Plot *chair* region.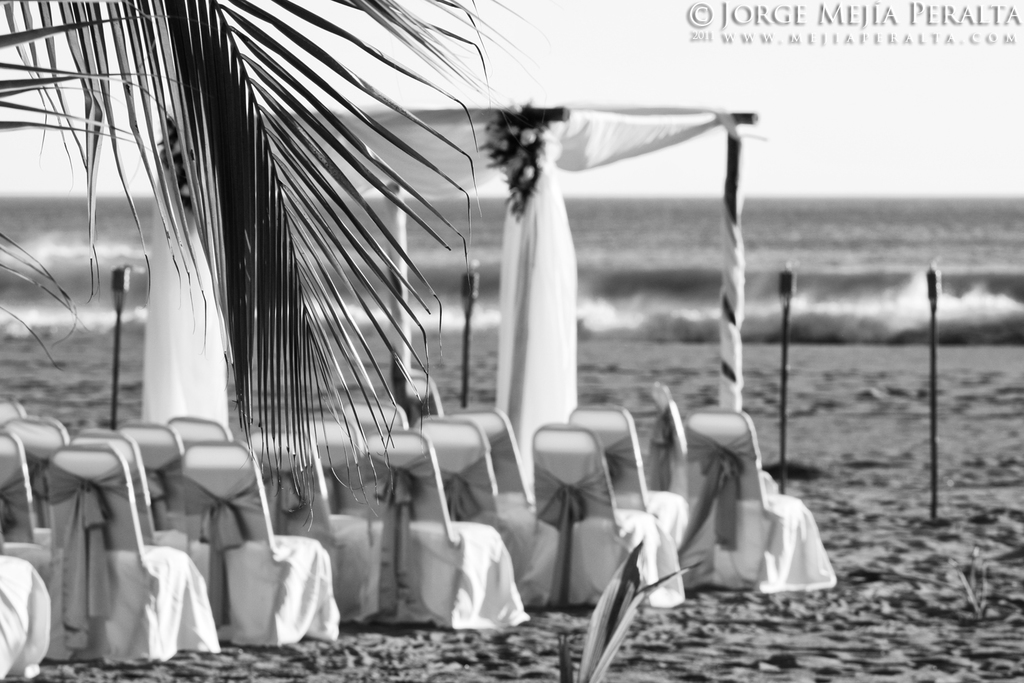
Plotted at detection(296, 419, 390, 615).
